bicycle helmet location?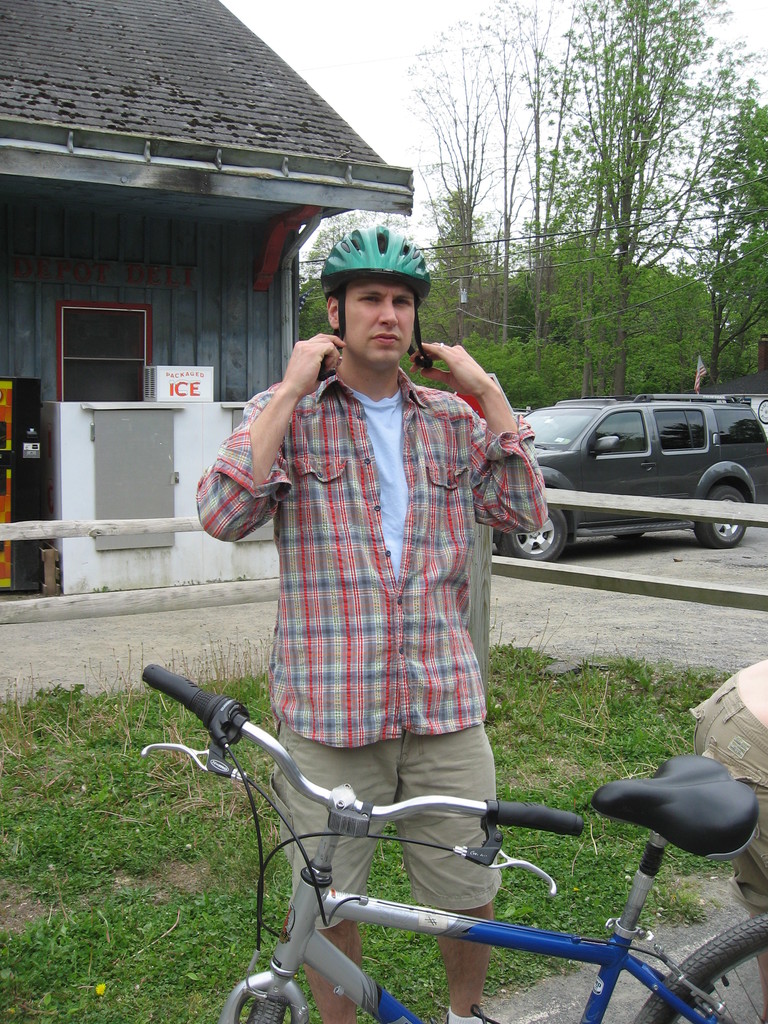
<bbox>317, 222, 440, 367</bbox>
